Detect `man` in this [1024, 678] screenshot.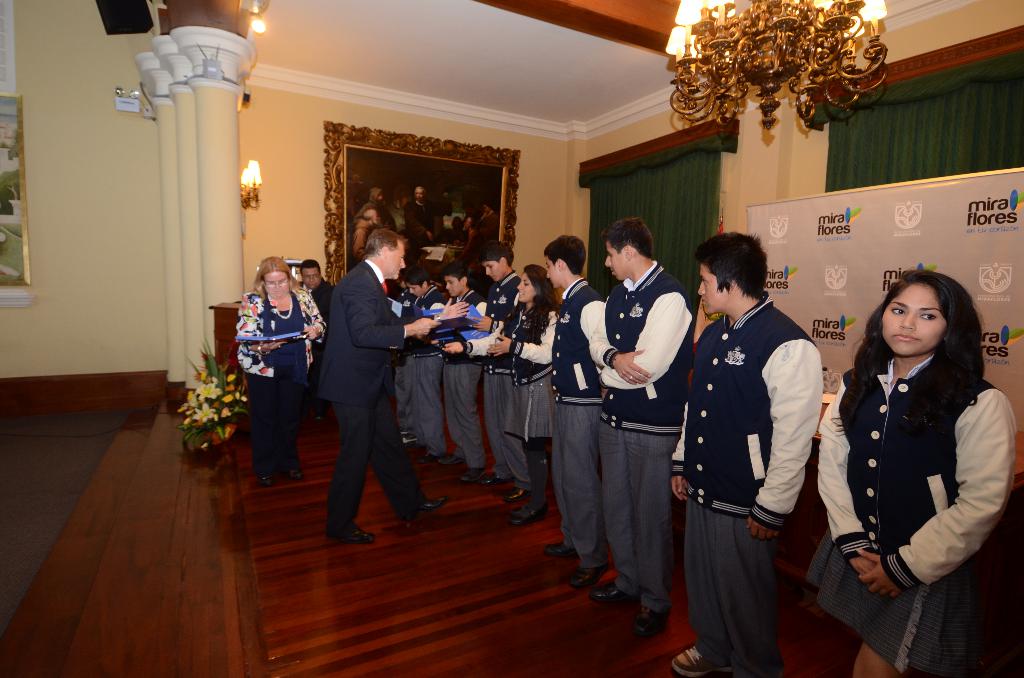
Detection: Rect(436, 269, 481, 480).
